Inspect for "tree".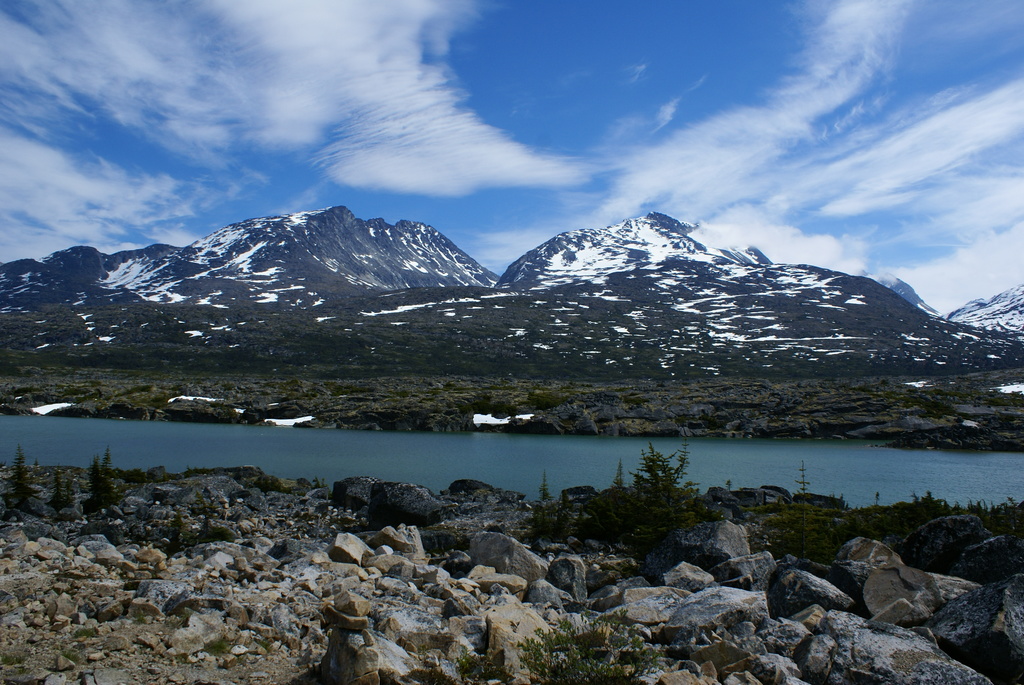
Inspection: <region>10, 438, 35, 503</region>.
